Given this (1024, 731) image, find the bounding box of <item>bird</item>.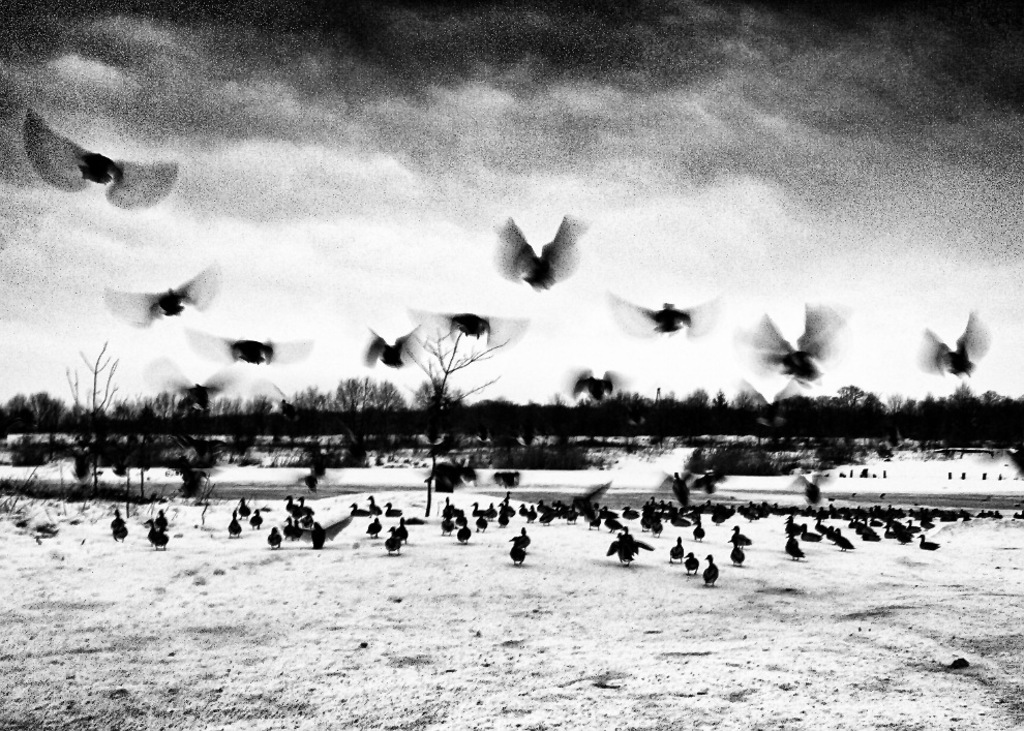
select_region(296, 493, 313, 518).
